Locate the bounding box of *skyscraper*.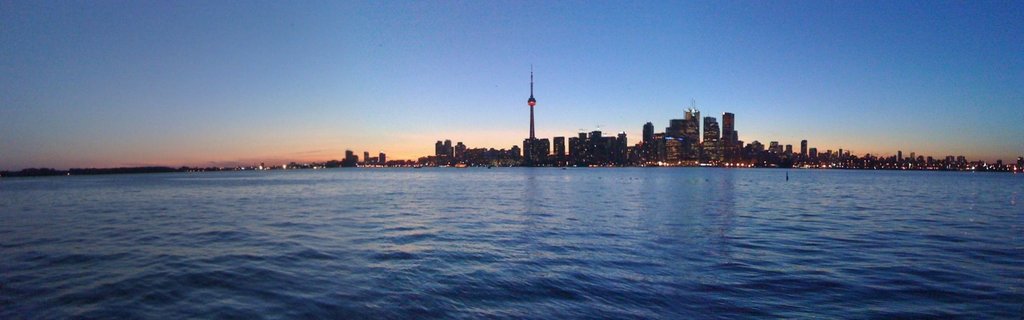
Bounding box: bbox(908, 152, 916, 161).
